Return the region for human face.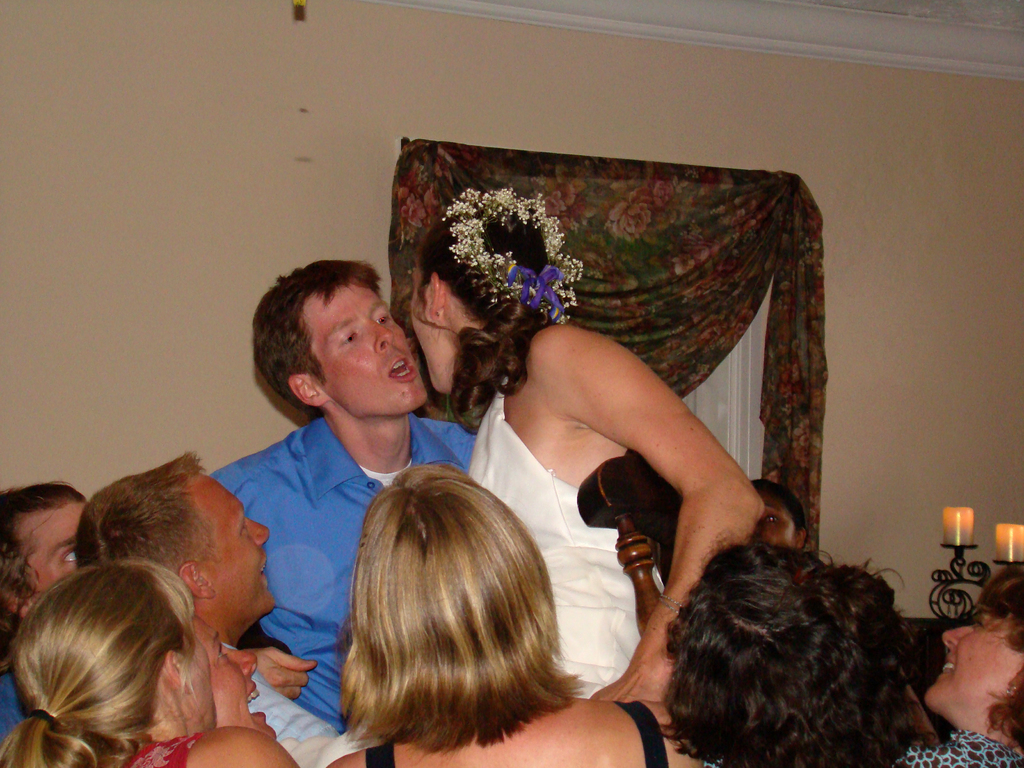
<bbox>304, 285, 423, 415</bbox>.
